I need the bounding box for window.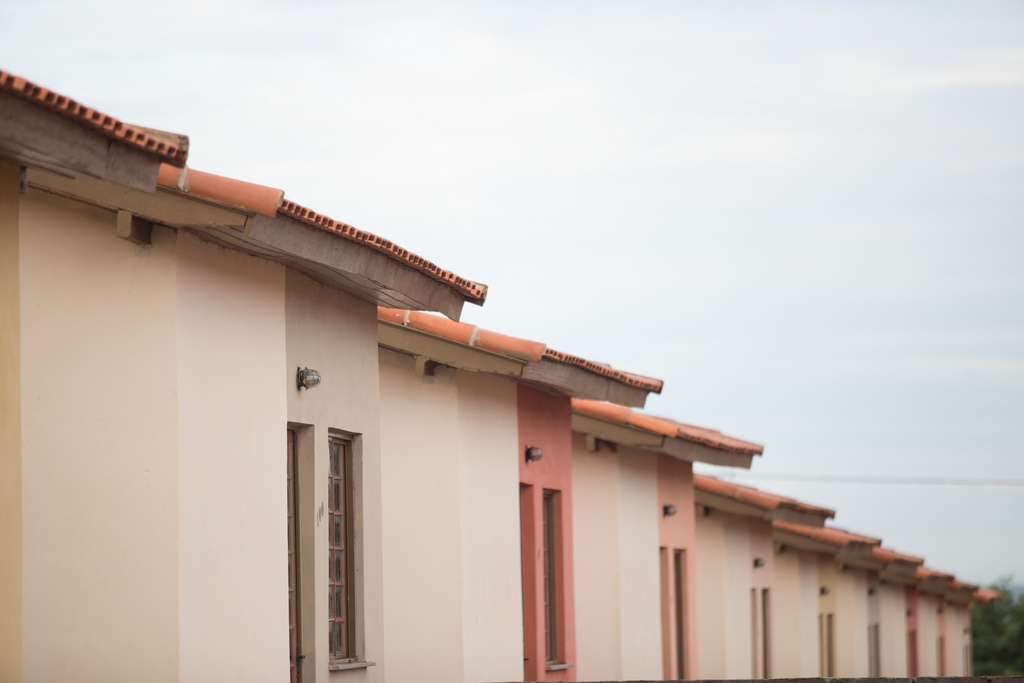
Here it is: select_region(817, 613, 832, 682).
